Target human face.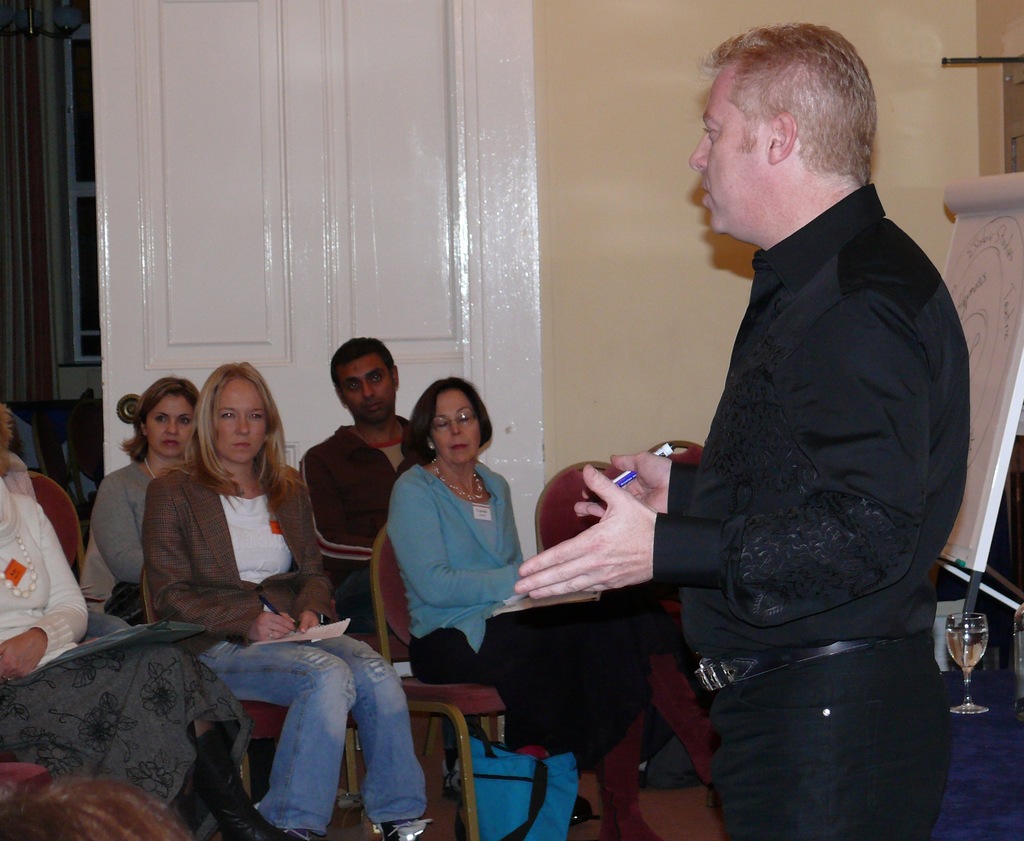
Target region: 432:389:483:464.
